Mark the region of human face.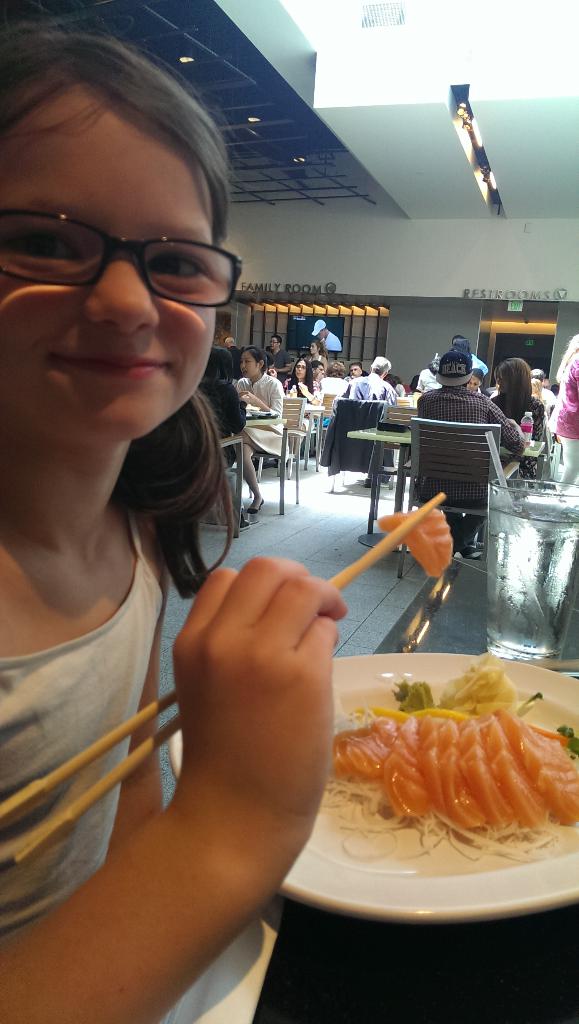
Region: [297, 365, 304, 383].
